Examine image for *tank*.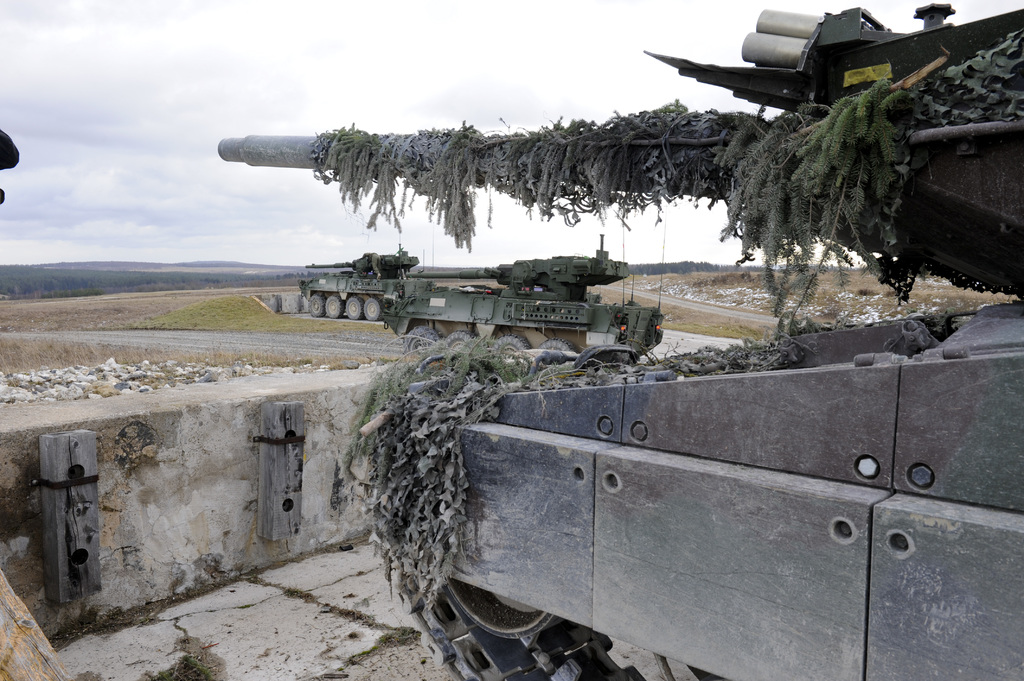
Examination result: (x1=298, y1=243, x2=420, y2=322).
